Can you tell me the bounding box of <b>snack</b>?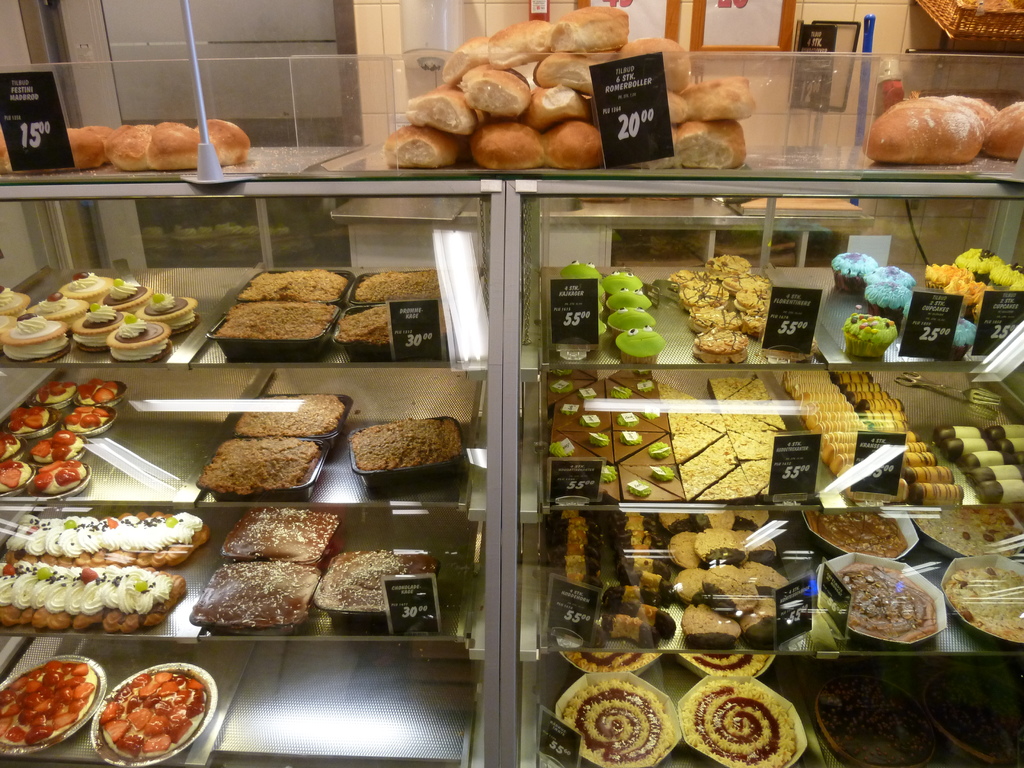
region(333, 303, 388, 340).
